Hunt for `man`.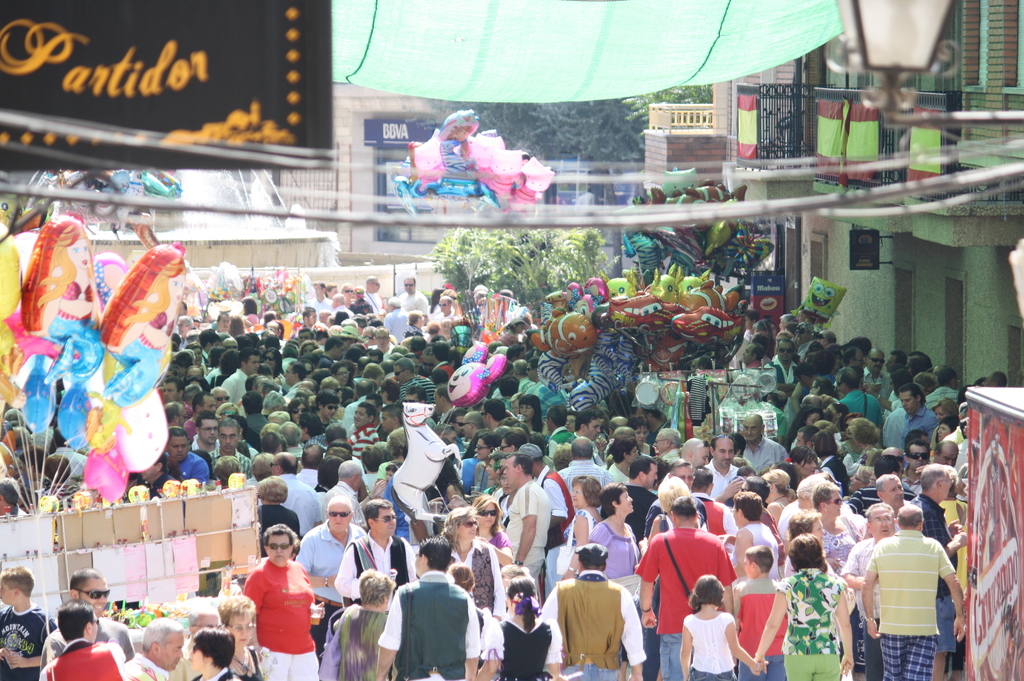
Hunted down at select_region(860, 473, 911, 540).
